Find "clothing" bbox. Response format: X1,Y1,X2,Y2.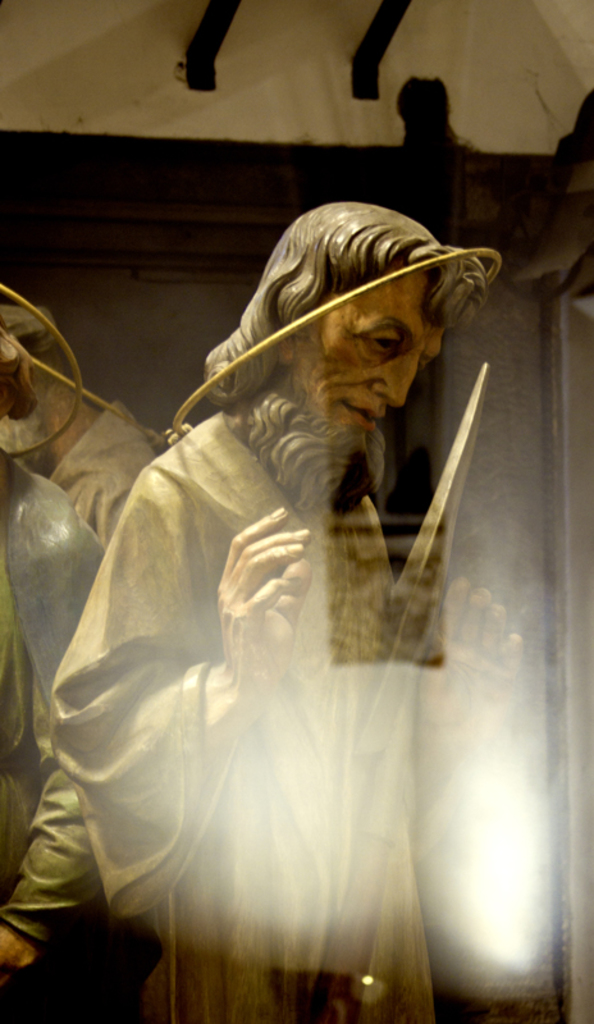
0,461,102,1023.
